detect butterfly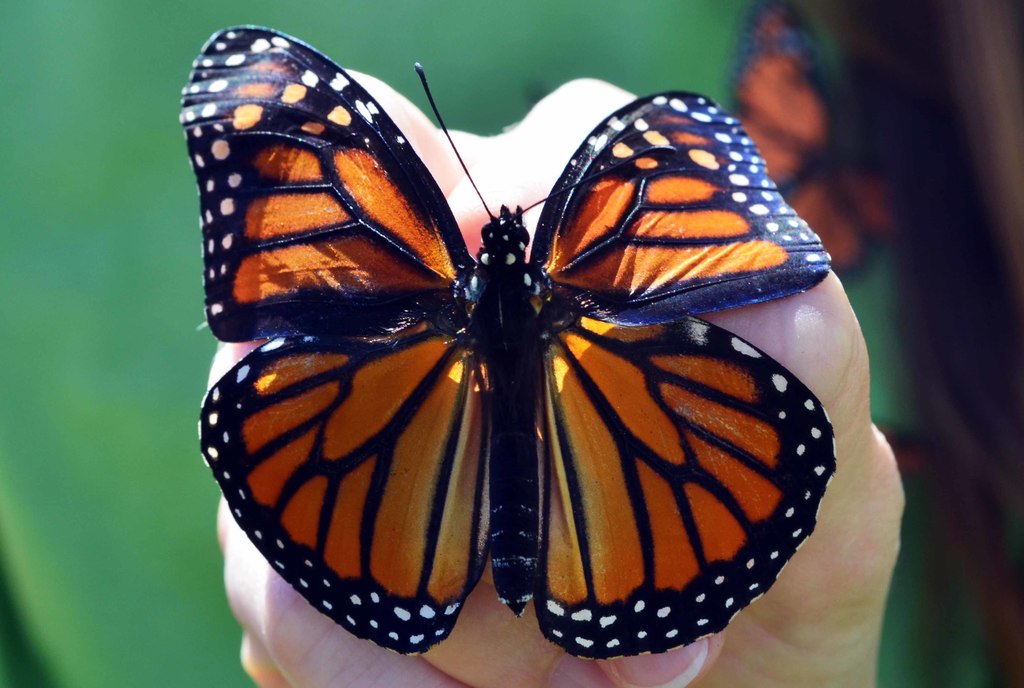
171/21/864/671
